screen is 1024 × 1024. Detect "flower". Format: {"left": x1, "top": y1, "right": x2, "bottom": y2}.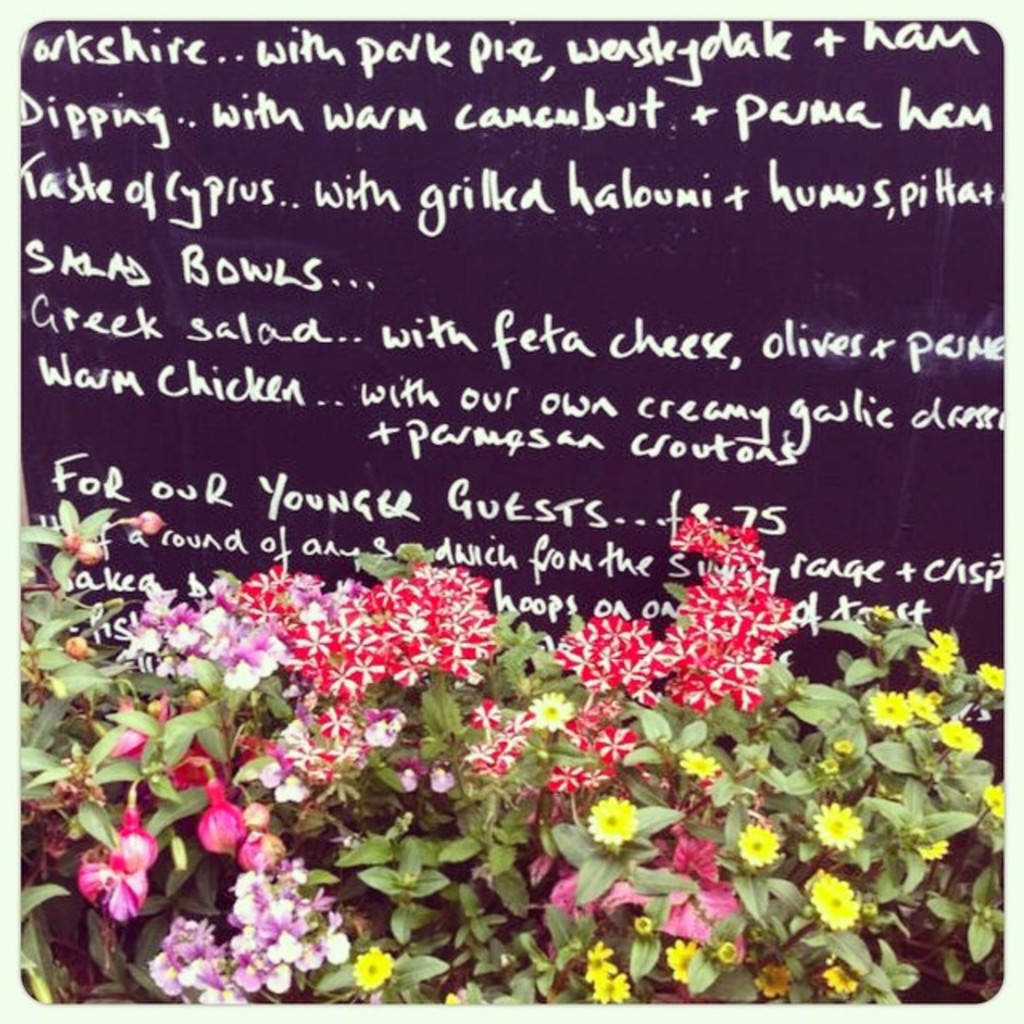
{"left": 979, "top": 782, "right": 1011, "bottom": 827}.
